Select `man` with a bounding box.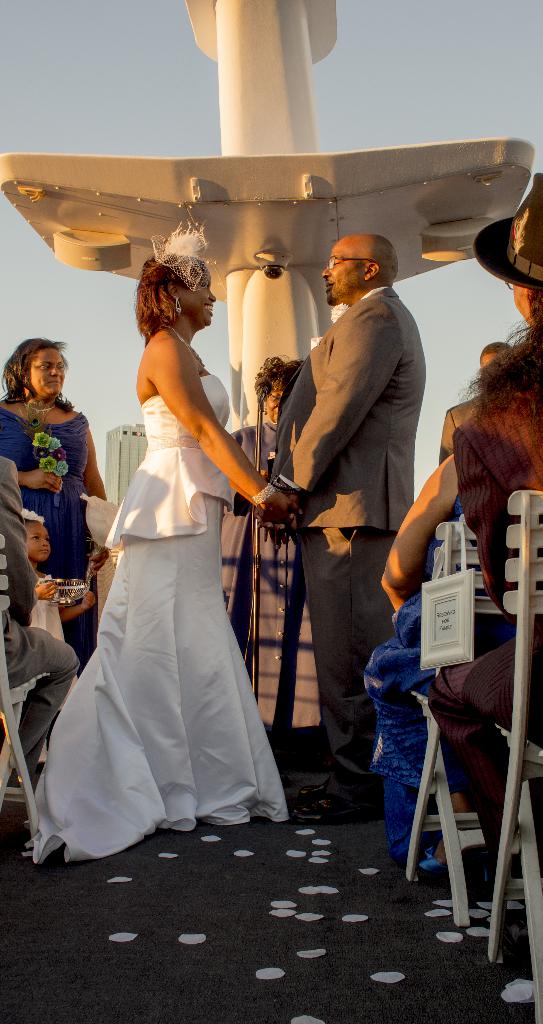
region(270, 237, 409, 793).
